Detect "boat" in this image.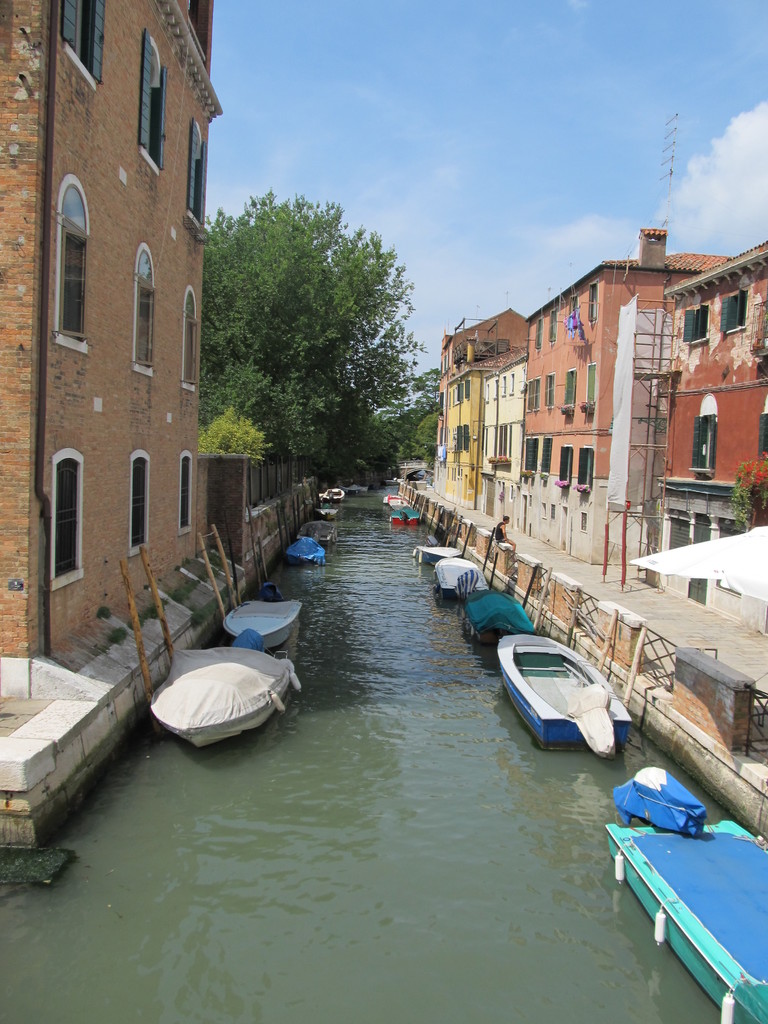
Detection: {"x1": 148, "y1": 645, "x2": 312, "y2": 750}.
